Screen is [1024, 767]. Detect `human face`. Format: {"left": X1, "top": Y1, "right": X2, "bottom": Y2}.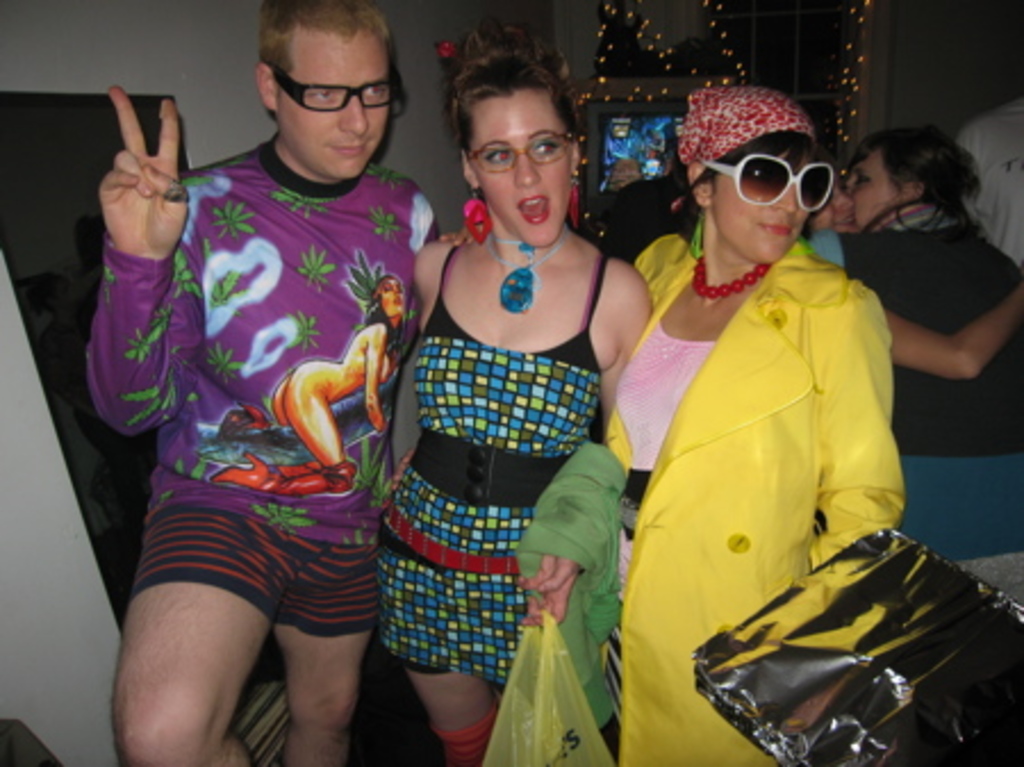
{"left": 280, "top": 25, "right": 396, "bottom": 178}.
